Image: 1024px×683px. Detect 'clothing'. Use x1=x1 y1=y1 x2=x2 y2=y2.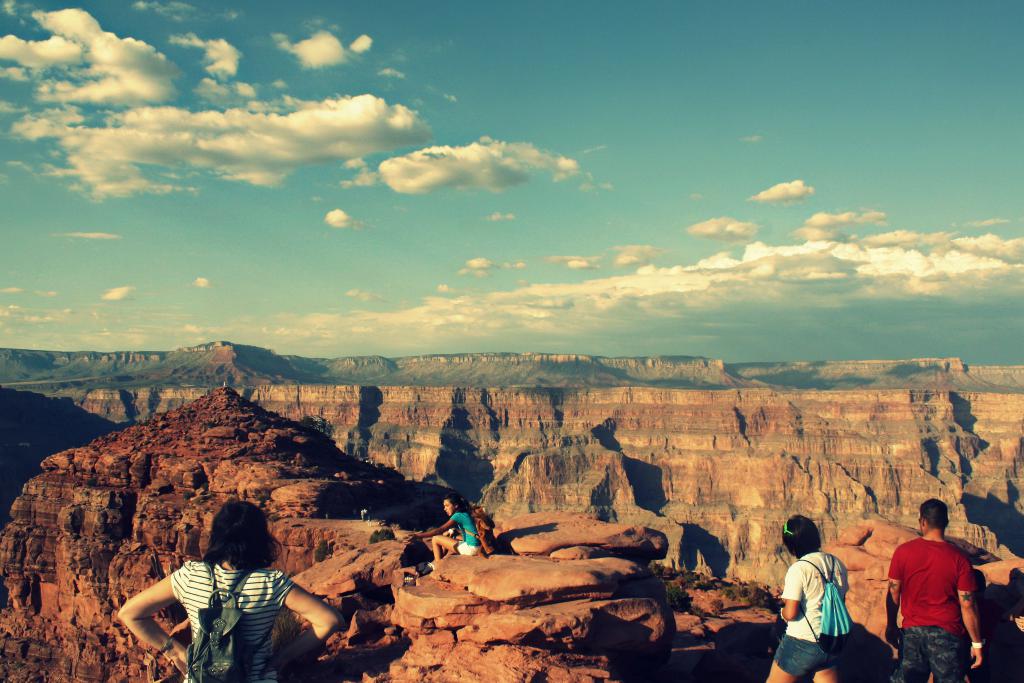
x1=897 y1=530 x2=991 y2=671.
